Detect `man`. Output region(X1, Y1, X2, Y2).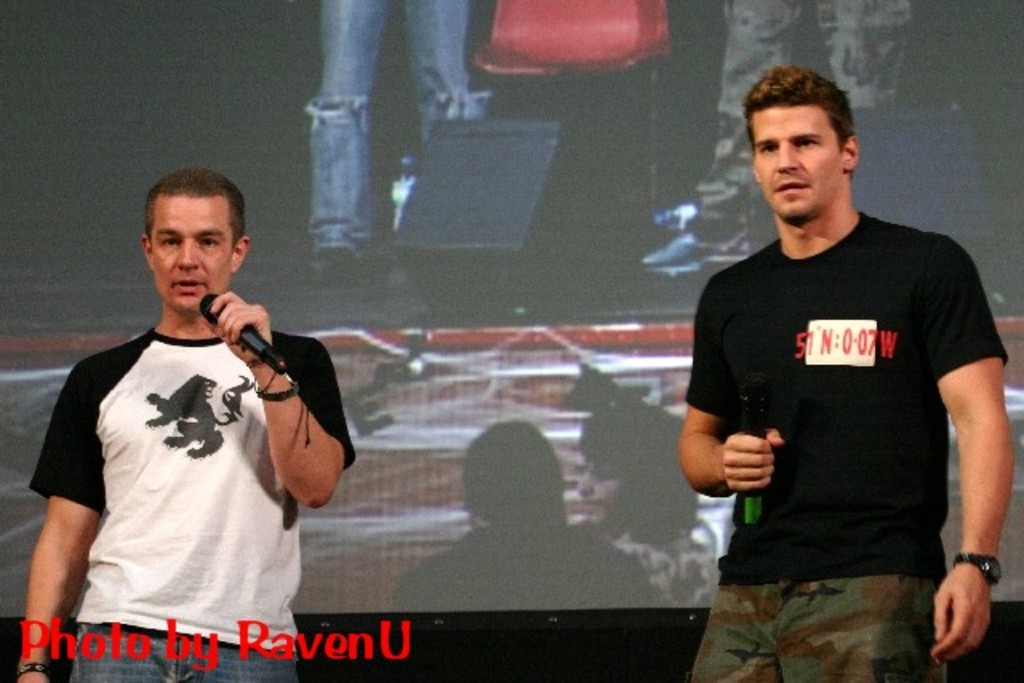
region(14, 168, 358, 681).
